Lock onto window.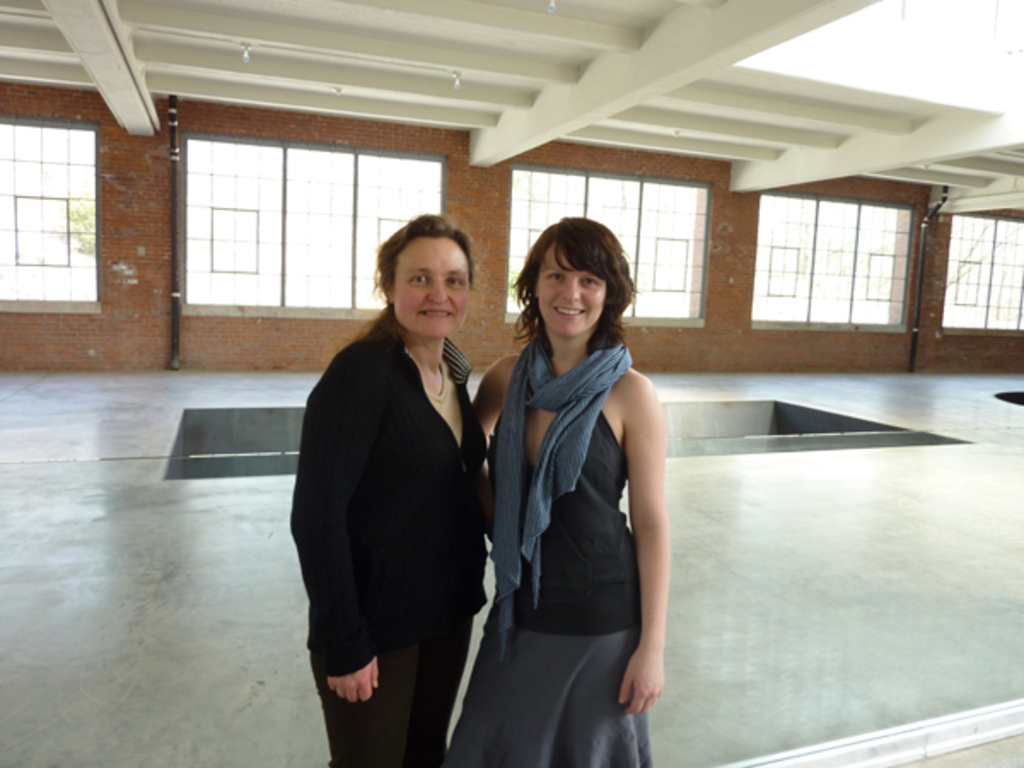
Locked: (495,167,708,335).
